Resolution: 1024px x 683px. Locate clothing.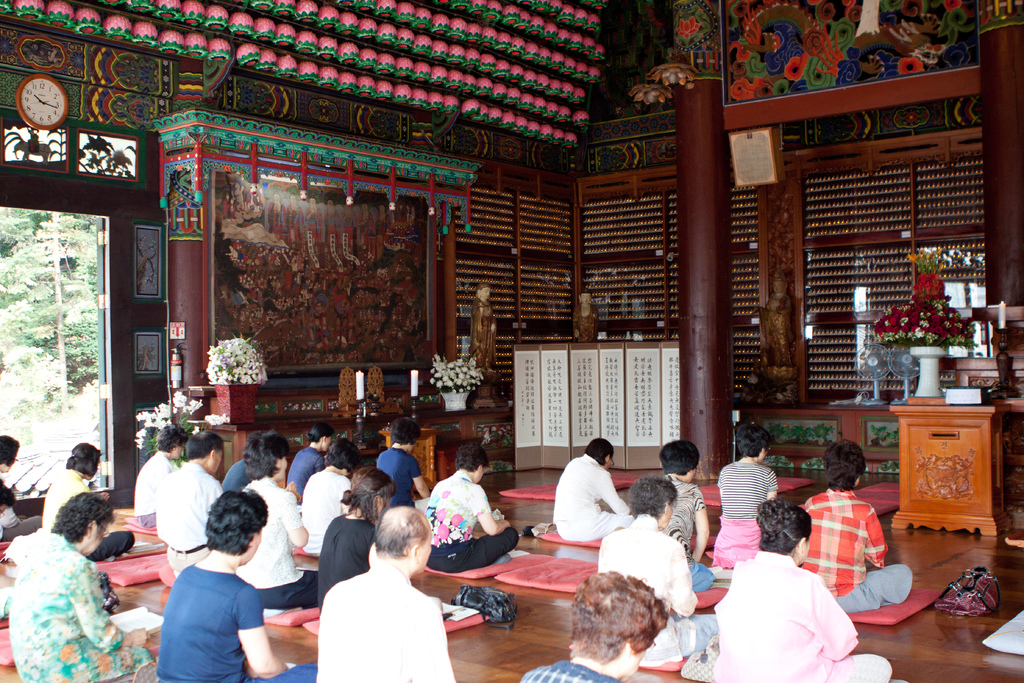
box=[134, 450, 173, 529].
